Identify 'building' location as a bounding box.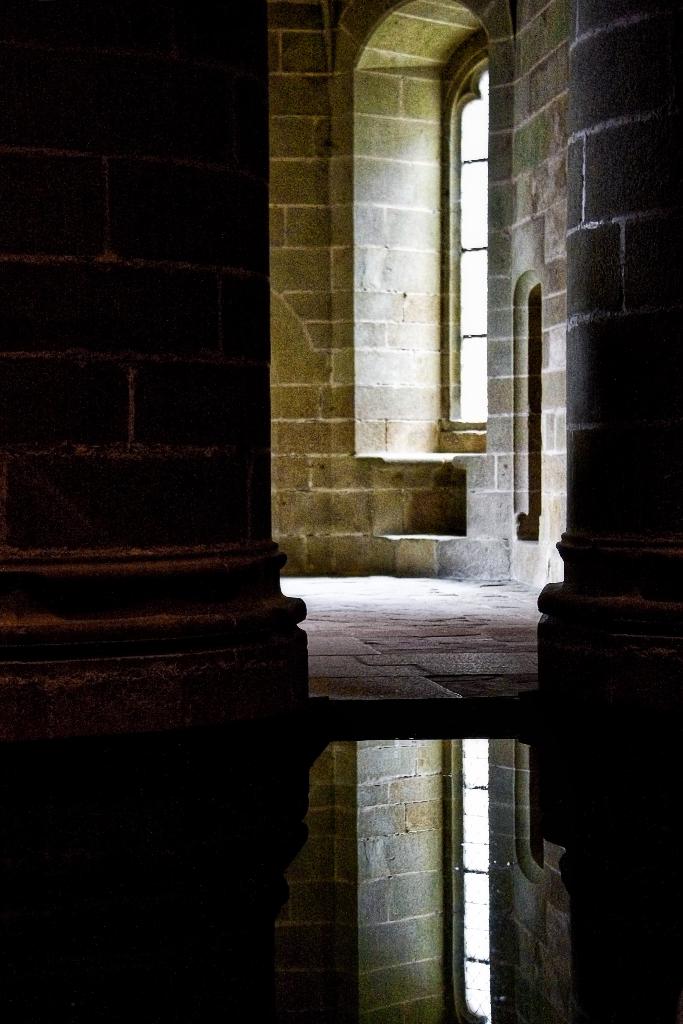
box=[0, 0, 682, 741].
